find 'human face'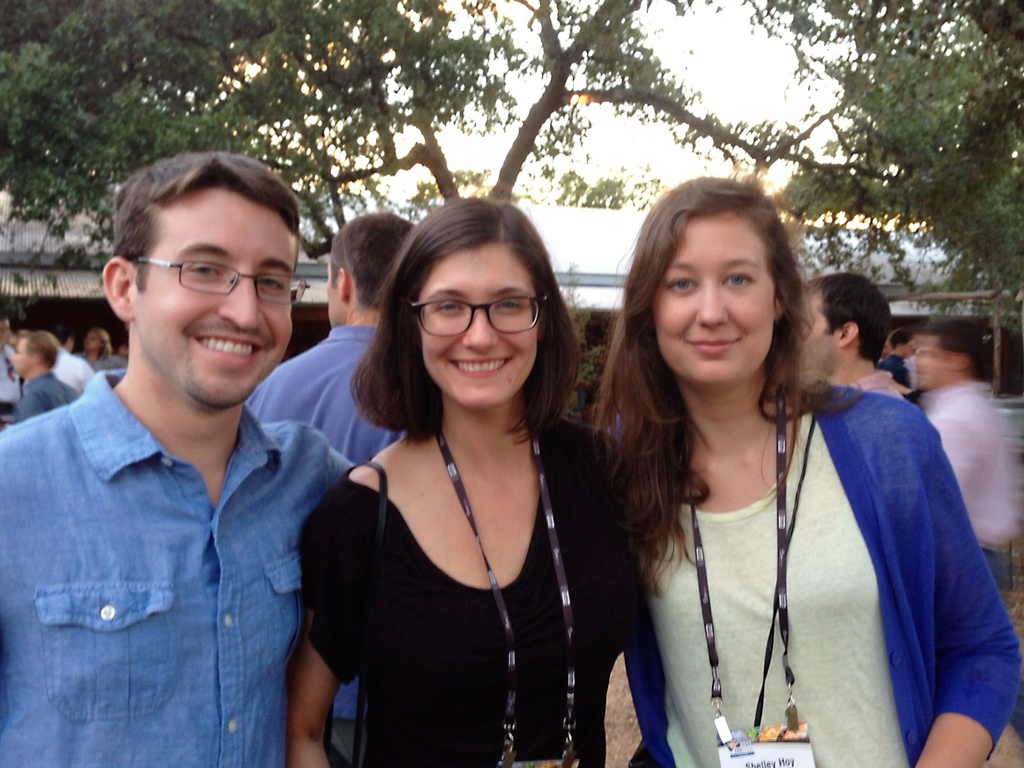
bbox=(0, 322, 12, 350)
